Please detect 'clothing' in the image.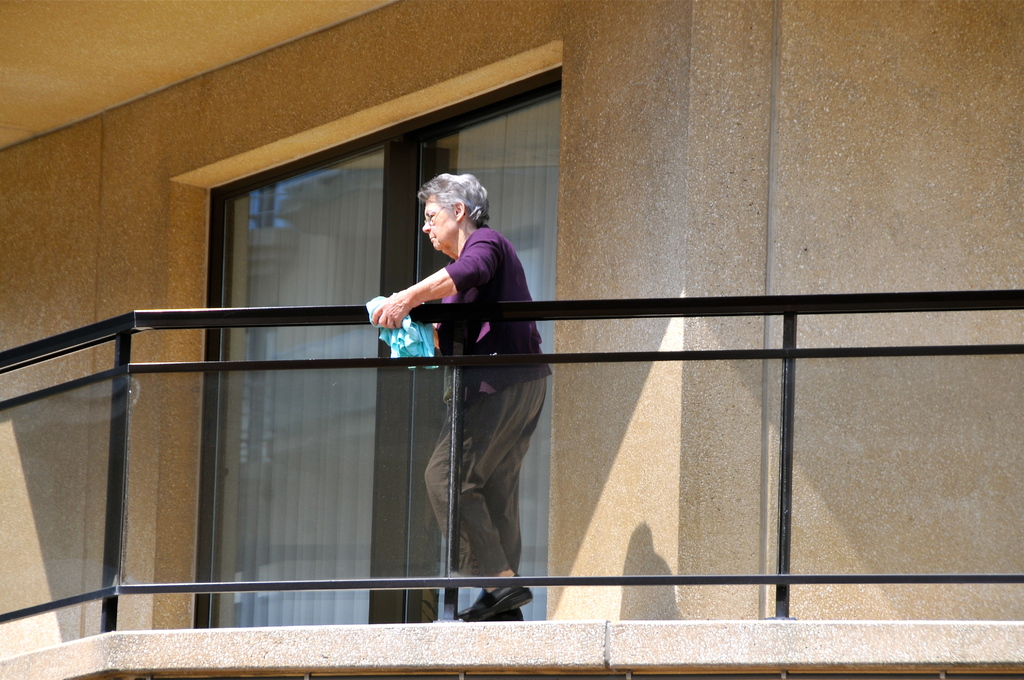
(x1=424, y1=227, x2=556, y2=581).
